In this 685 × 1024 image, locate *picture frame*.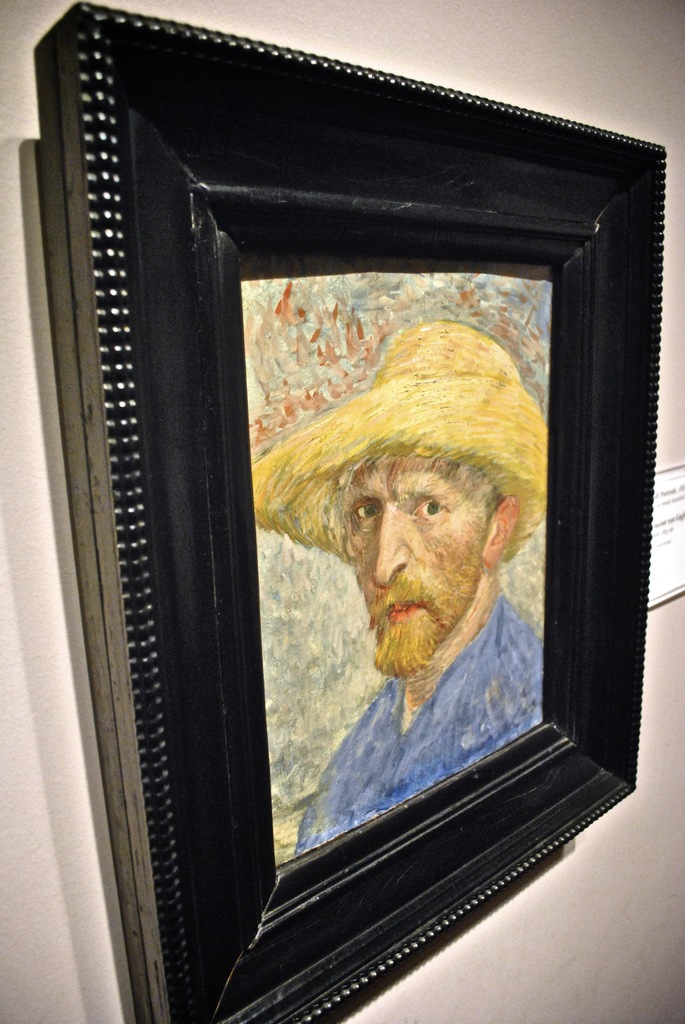
Bounding box: locate(33, 0, 670, 1023).
